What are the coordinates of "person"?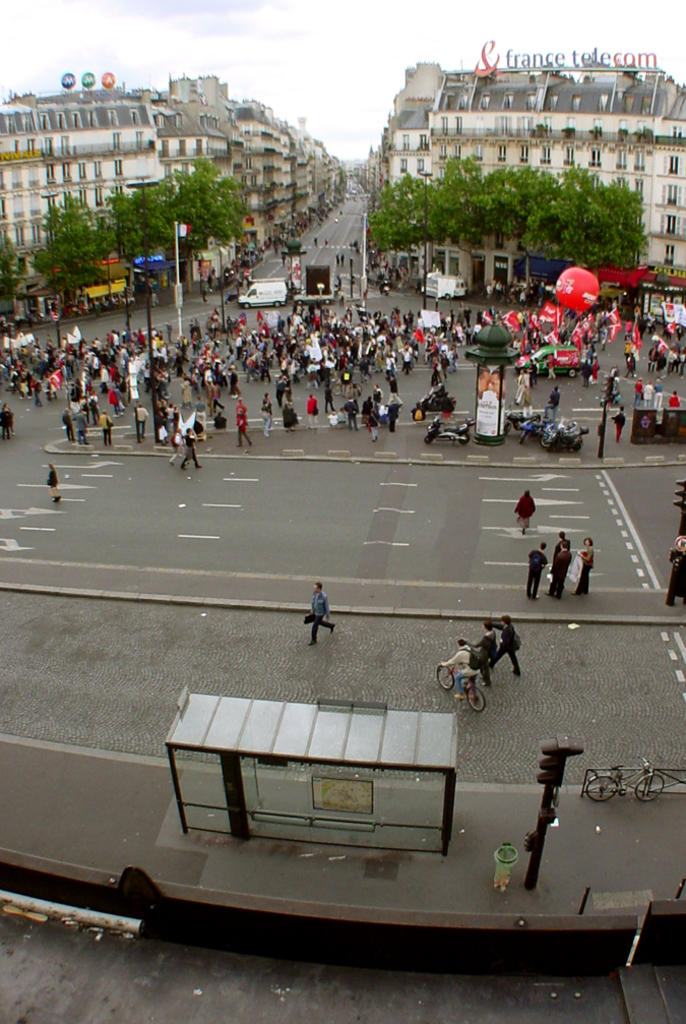
<box>475,617,498,686</box>.
